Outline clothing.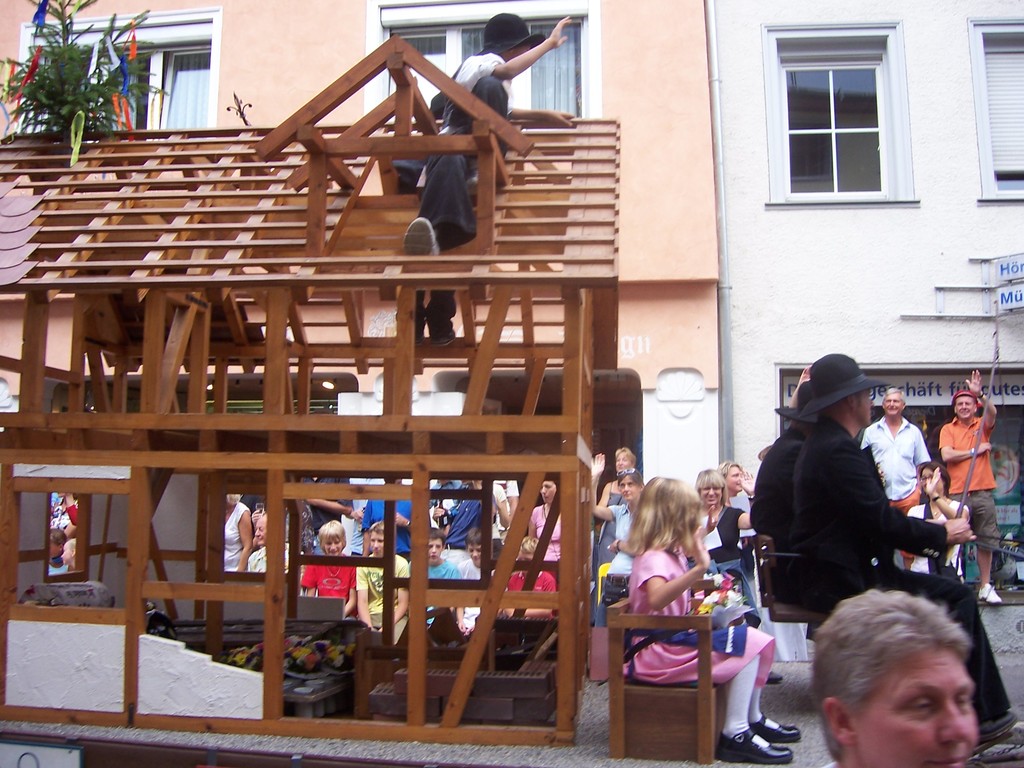
Outline: {"x1": 301, "y1": 565, "x2": 363, "y2": 610}.
